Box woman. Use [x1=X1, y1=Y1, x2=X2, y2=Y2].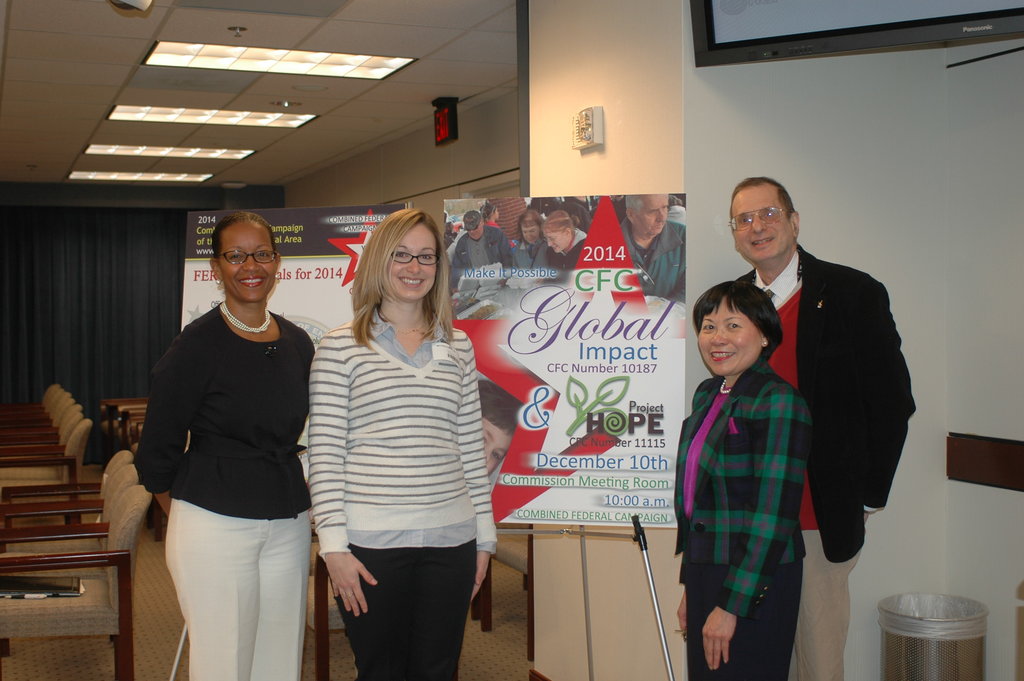
[x1=296, y1=209, x2=499, y2=680].
